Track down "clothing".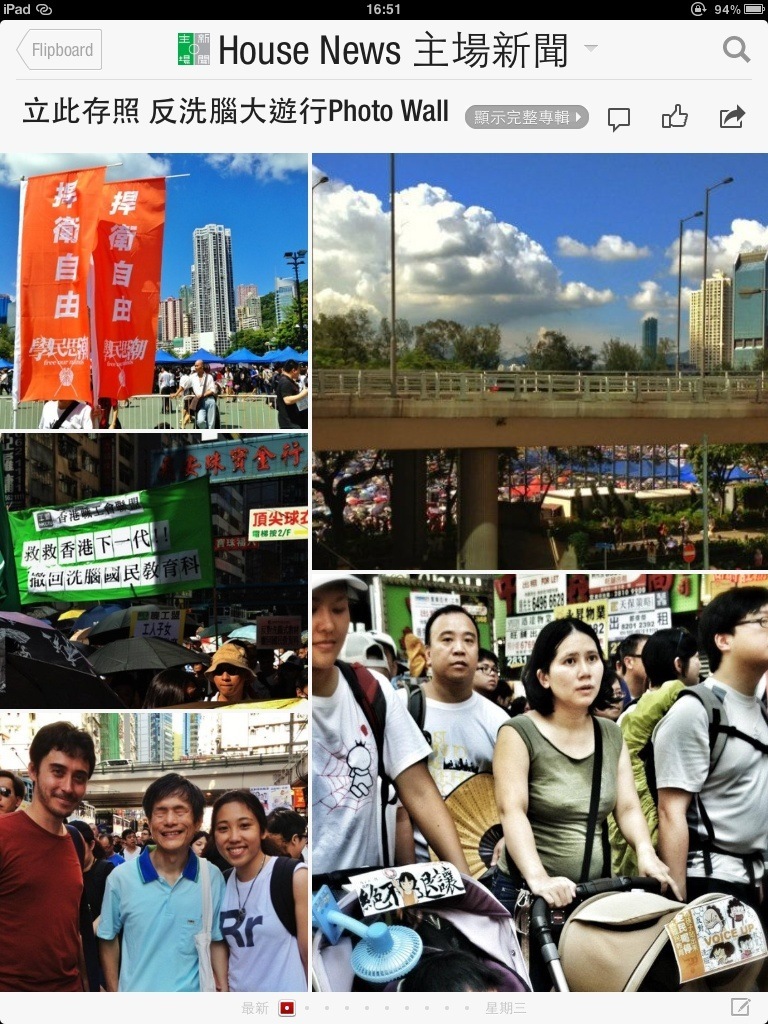
Tracked to (401,680,528,976).
